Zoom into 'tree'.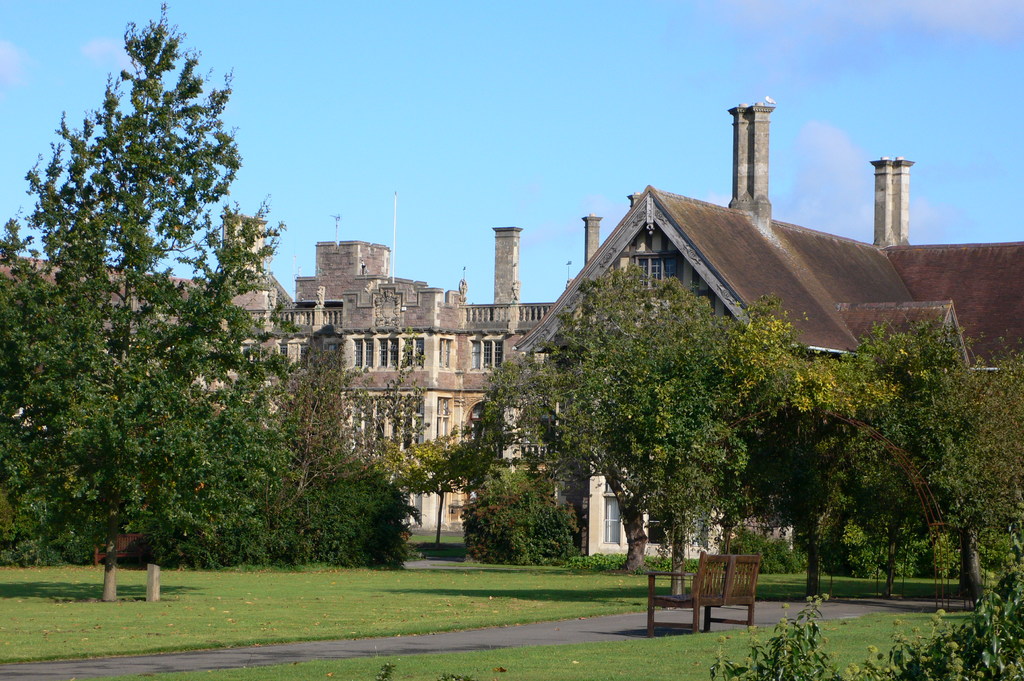
Zoom target: <bbox>785, 316, 950, 586</bbox>.
